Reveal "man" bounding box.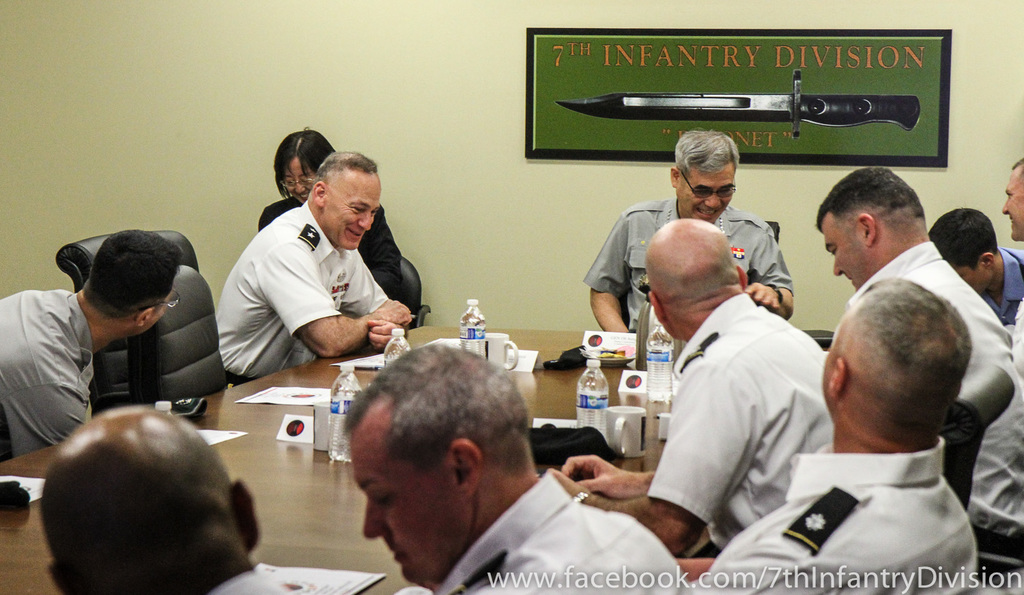
Revealed: 676, 283, 983, 594.
